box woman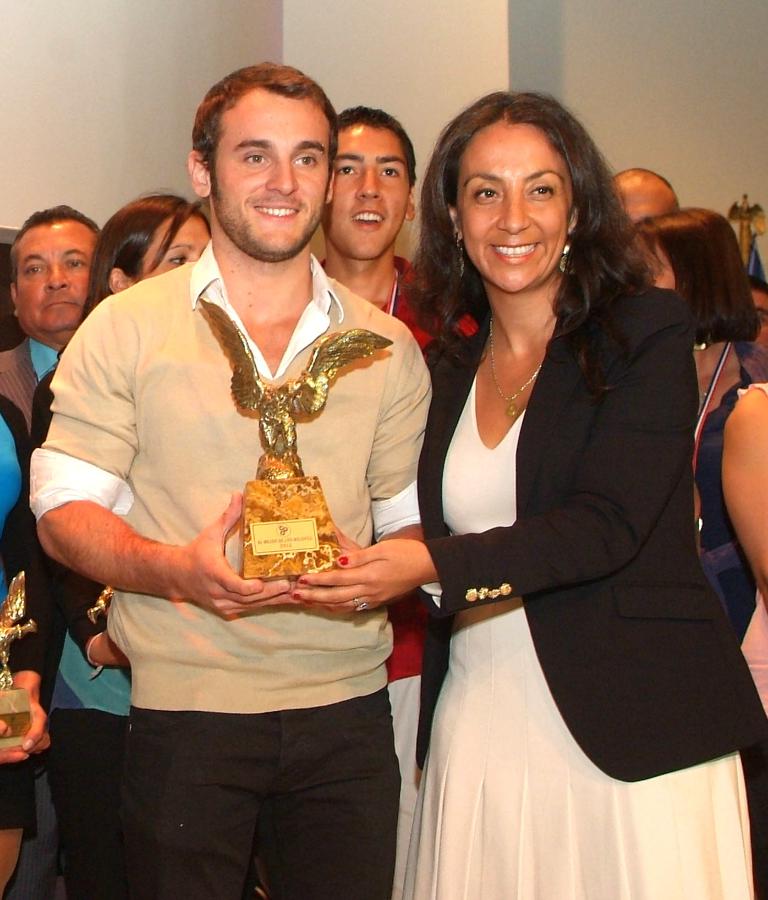
379/86/729/893
